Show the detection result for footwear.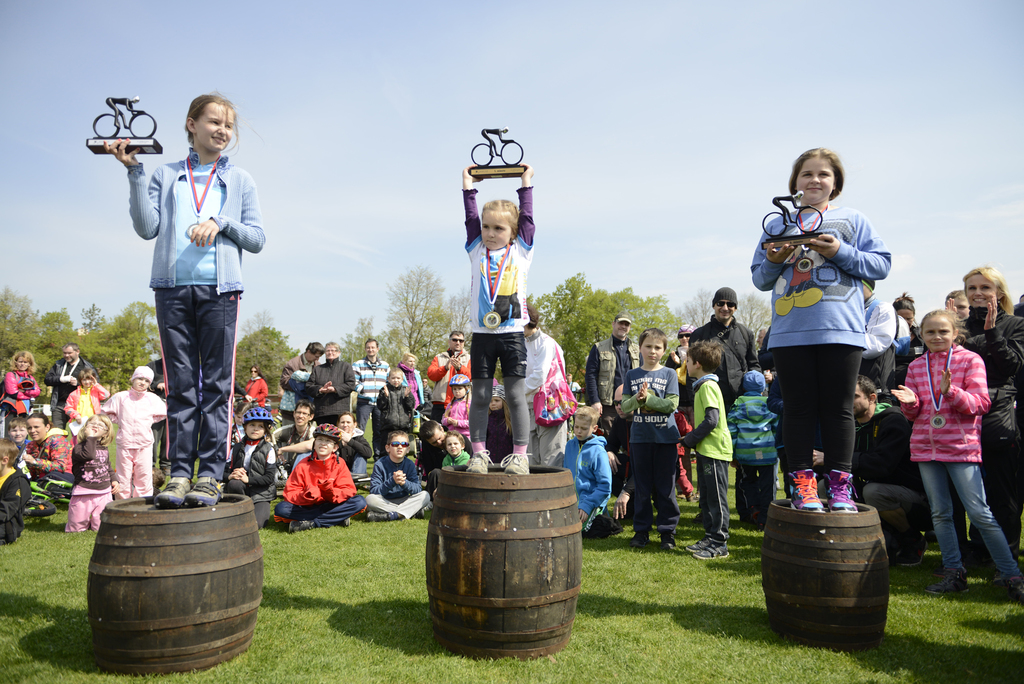
bbox=[471, 453, 499, 469].
